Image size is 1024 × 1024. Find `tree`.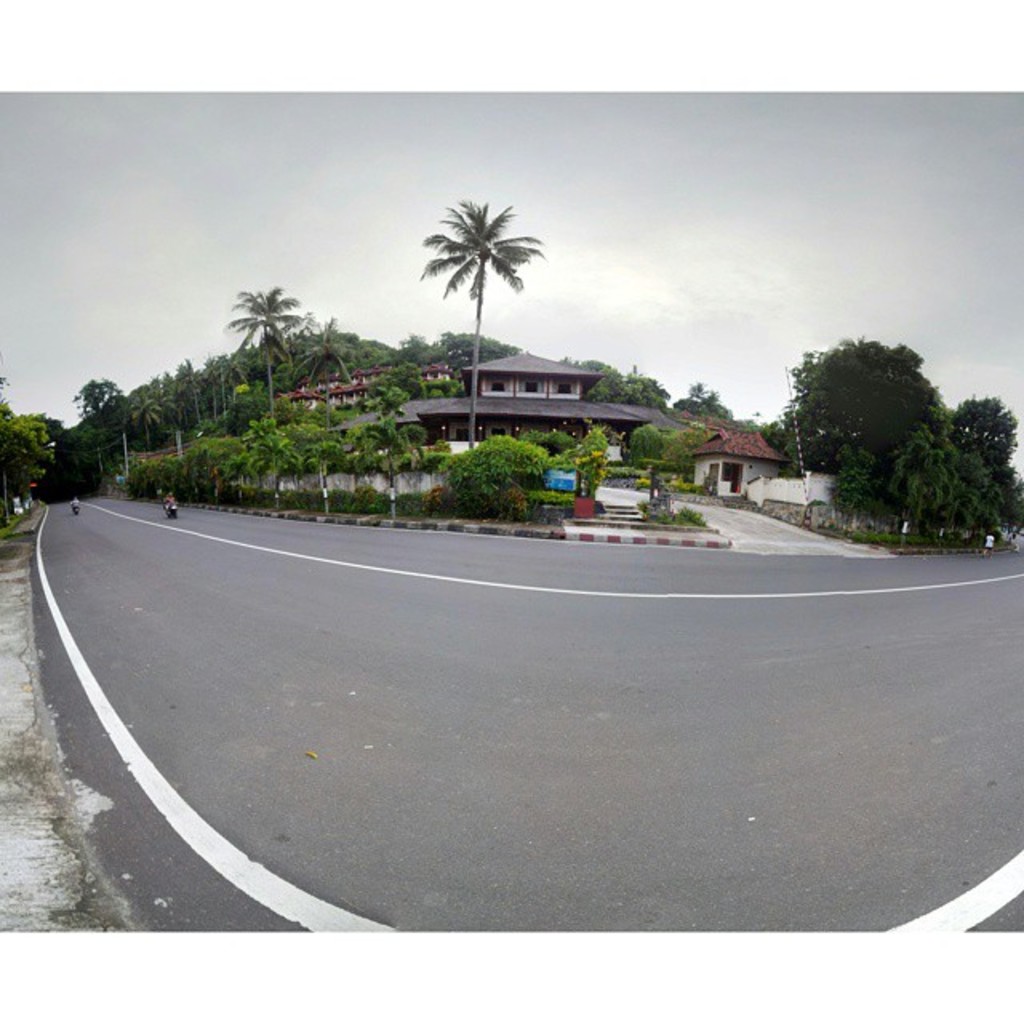
<region>418, 197, 544, 453</region>.
